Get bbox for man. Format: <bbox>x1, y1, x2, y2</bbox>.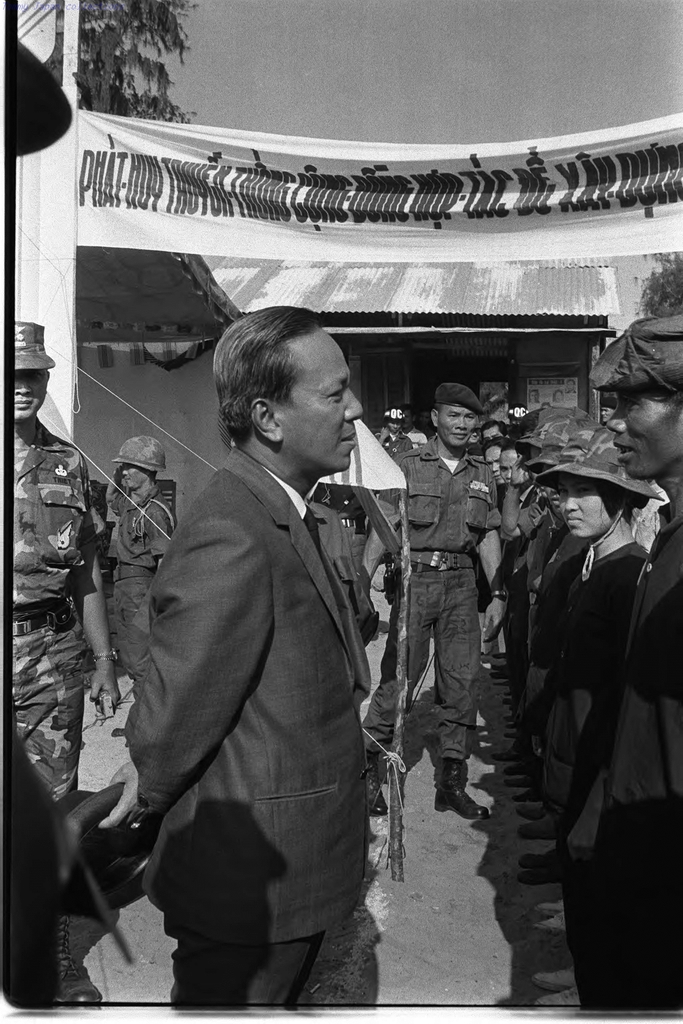
<bbox>10, 319, 120, 1006</bbox>.
